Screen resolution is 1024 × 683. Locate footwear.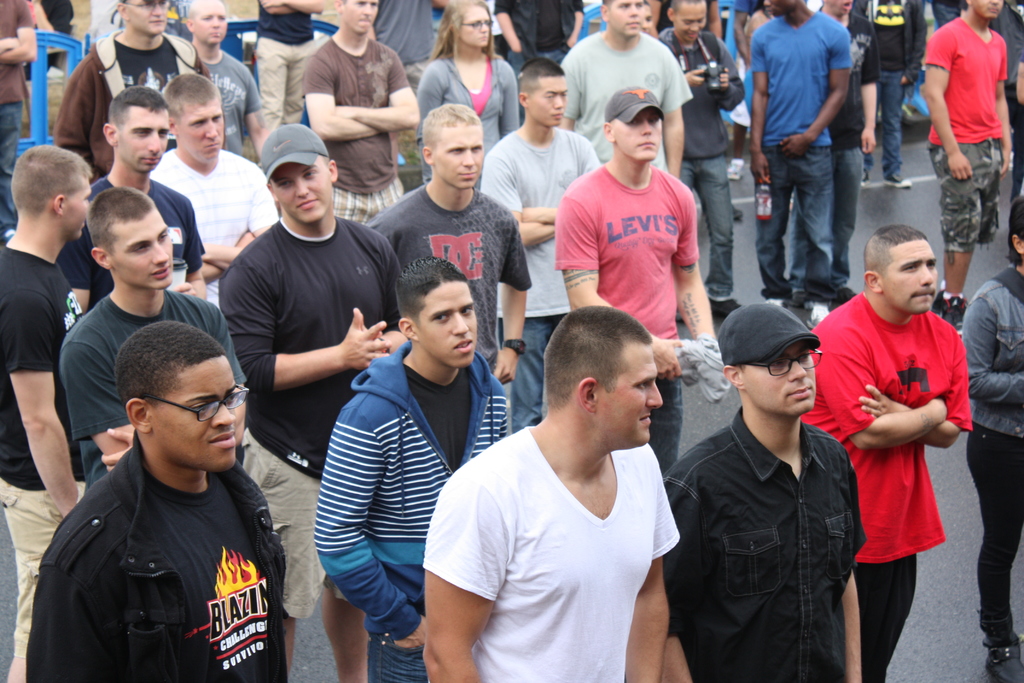
l=771, t=297, r=790, b=308.
